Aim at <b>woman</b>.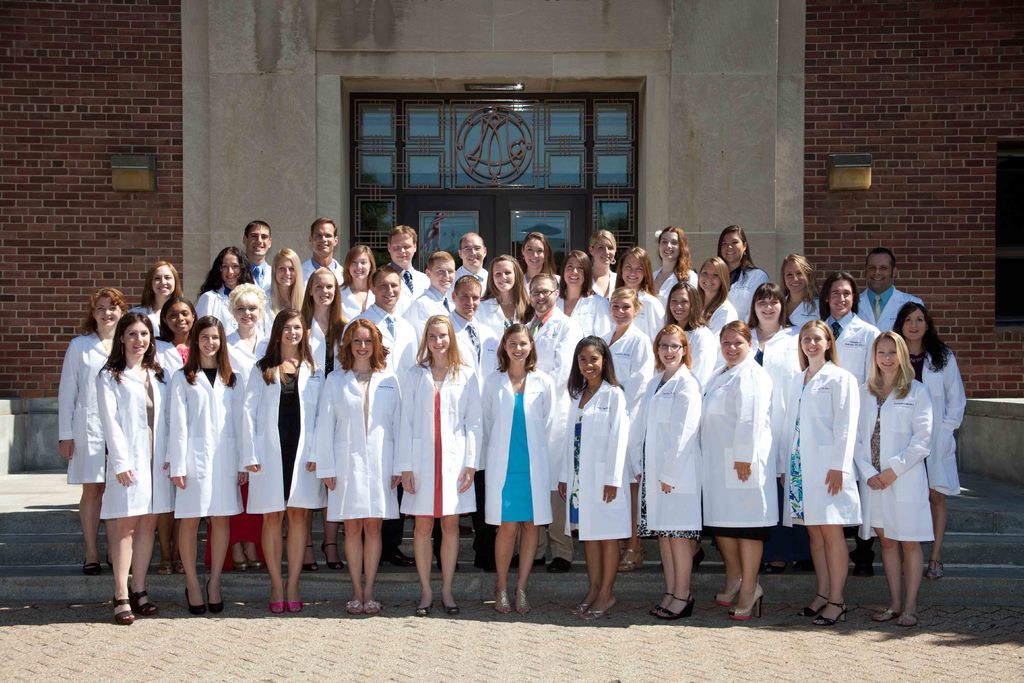
Aimed at {"x1": 892, "y1": 297, "x2": 970, "y2": 585}.
